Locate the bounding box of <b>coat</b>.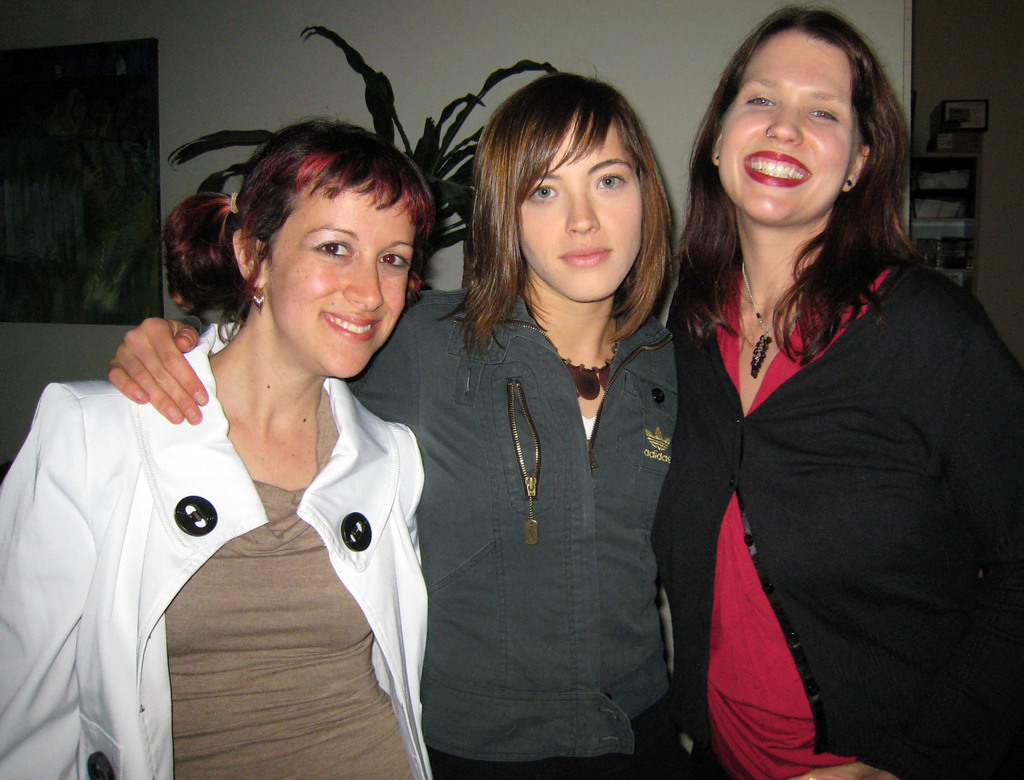
Bounding box: [0,320,435,779].
